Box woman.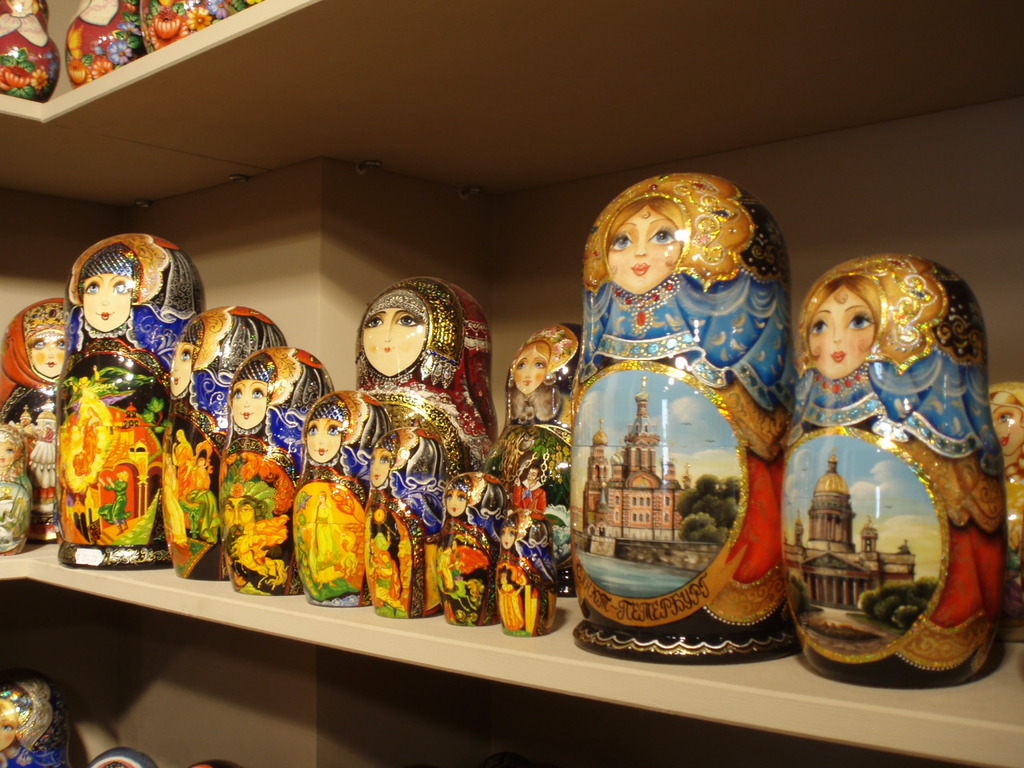
left=28, top=301, right=69, bottom=386.
